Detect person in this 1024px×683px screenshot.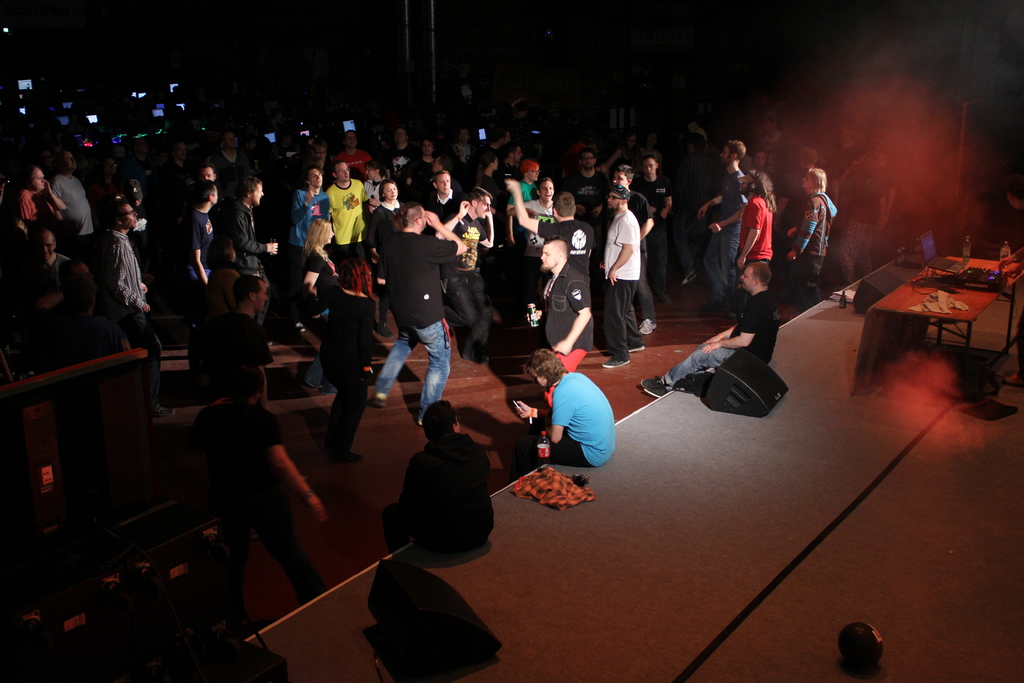
Detection: l=636, t=133, r=660, b=176.
